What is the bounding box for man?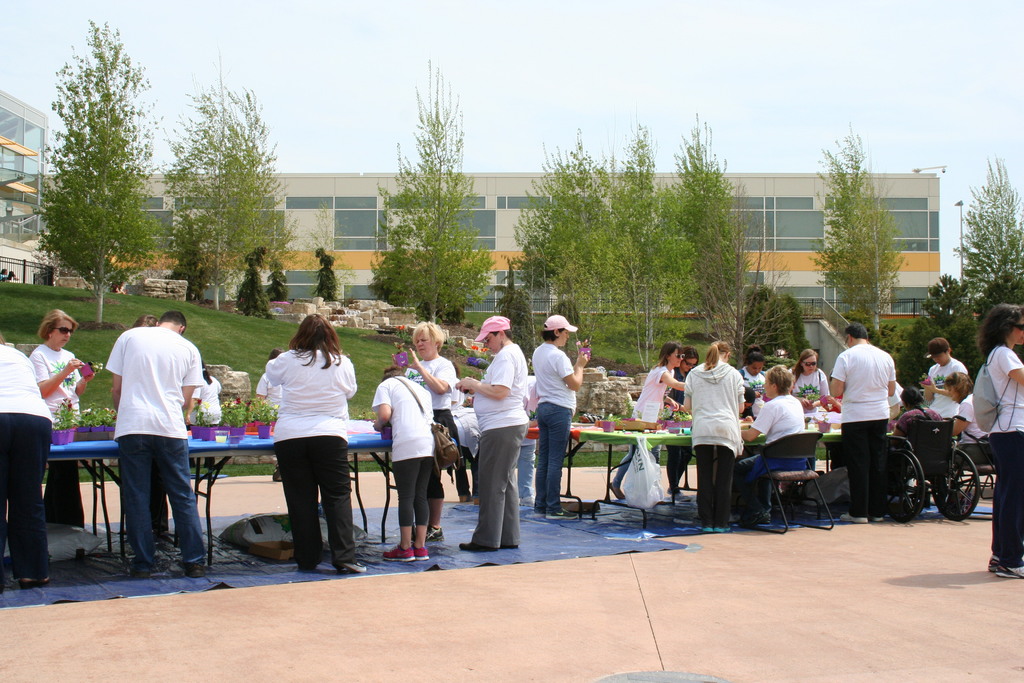
box=[0, 336, 55, 581].
